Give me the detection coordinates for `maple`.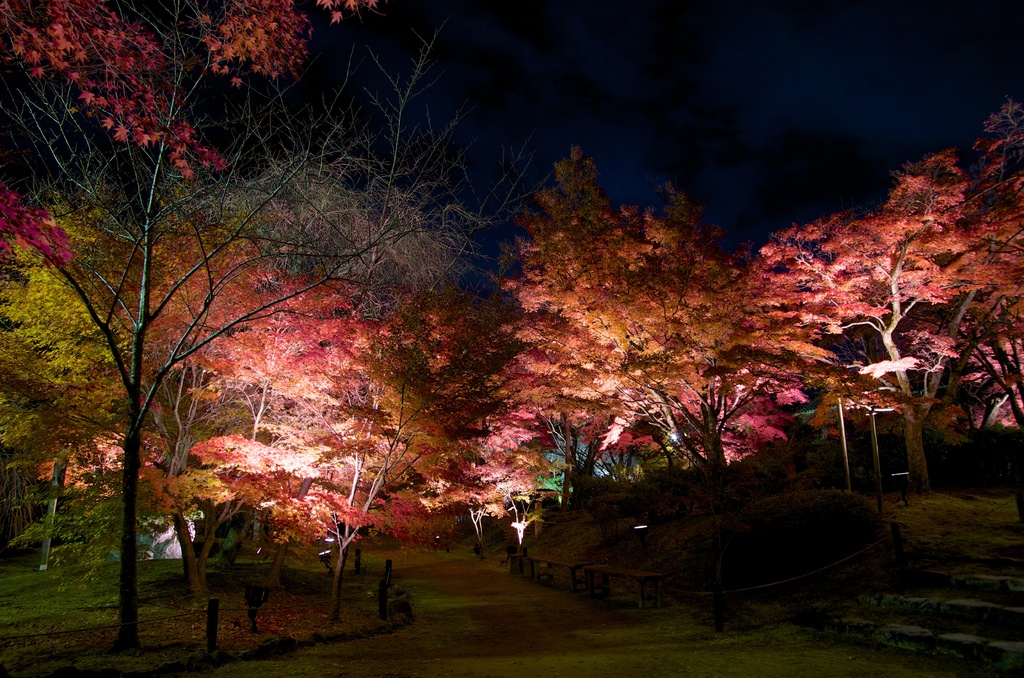
<bbox>486, 154, 714, 536</bbox>.
